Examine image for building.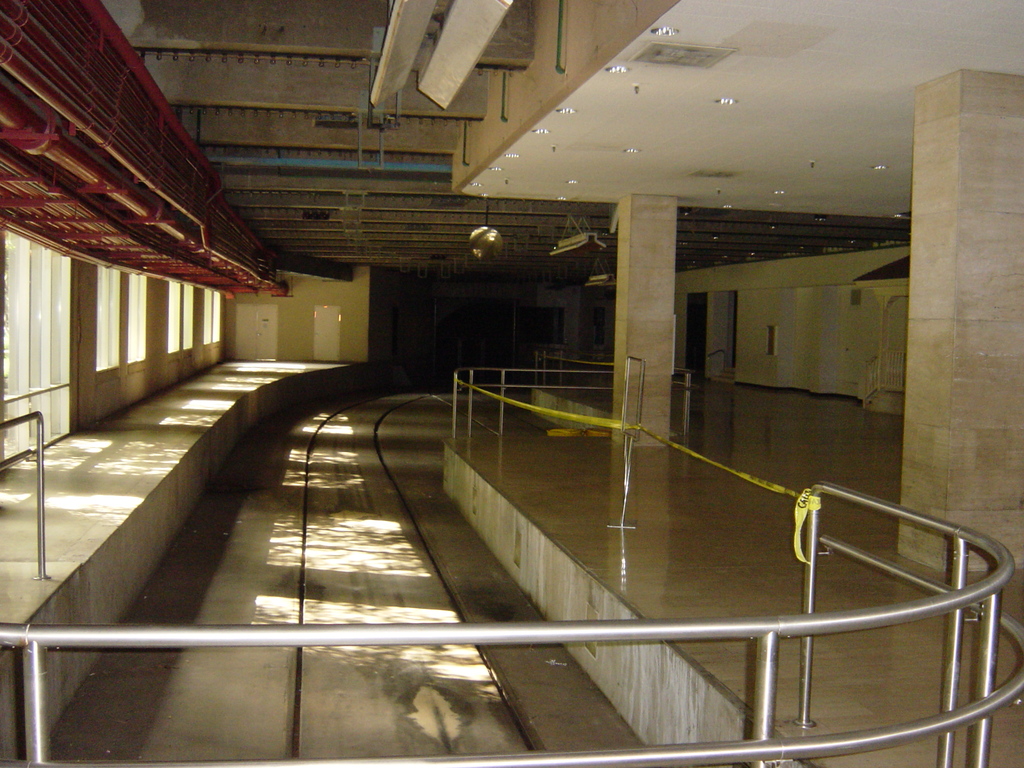
Examination result: (x1=0, y1=0, x2=1022, y2=767).
